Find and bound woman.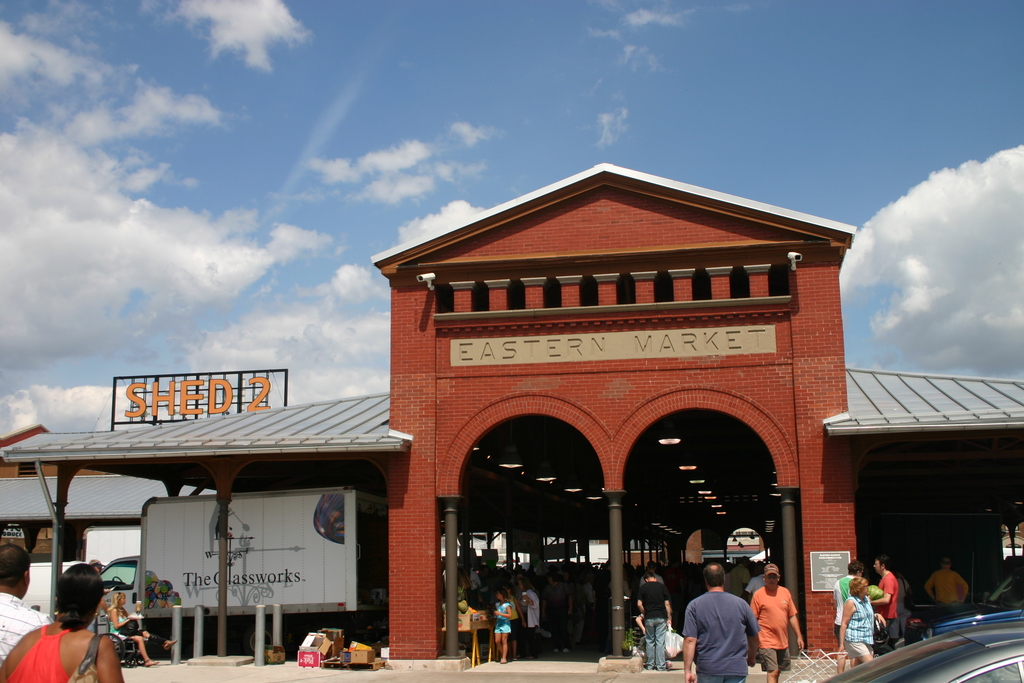
Bound: <box>561,569,588,650</box>.
